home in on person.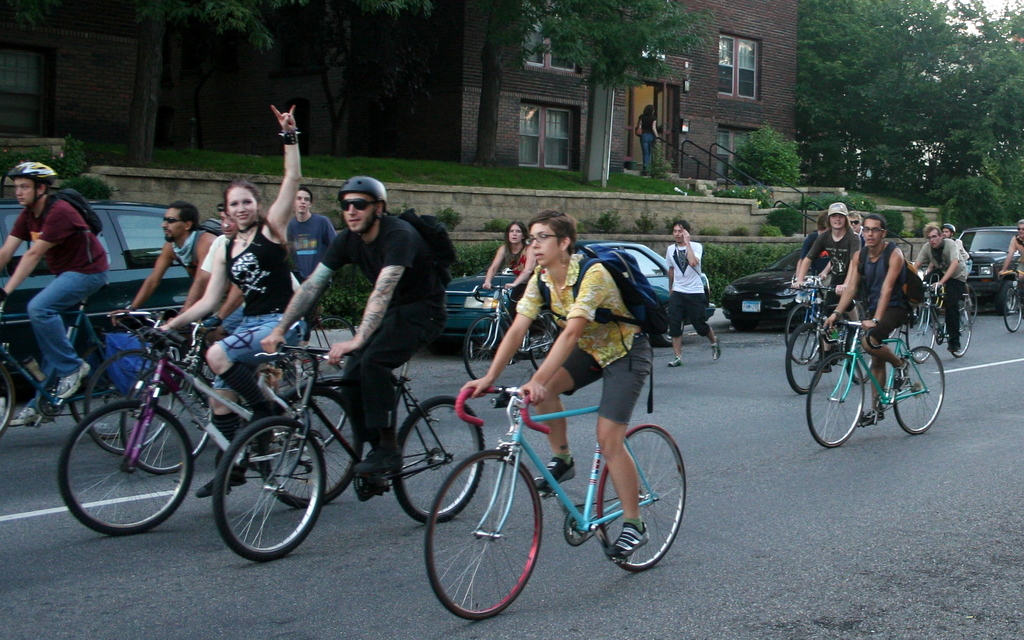
Homed in at [285,185,335,340].
